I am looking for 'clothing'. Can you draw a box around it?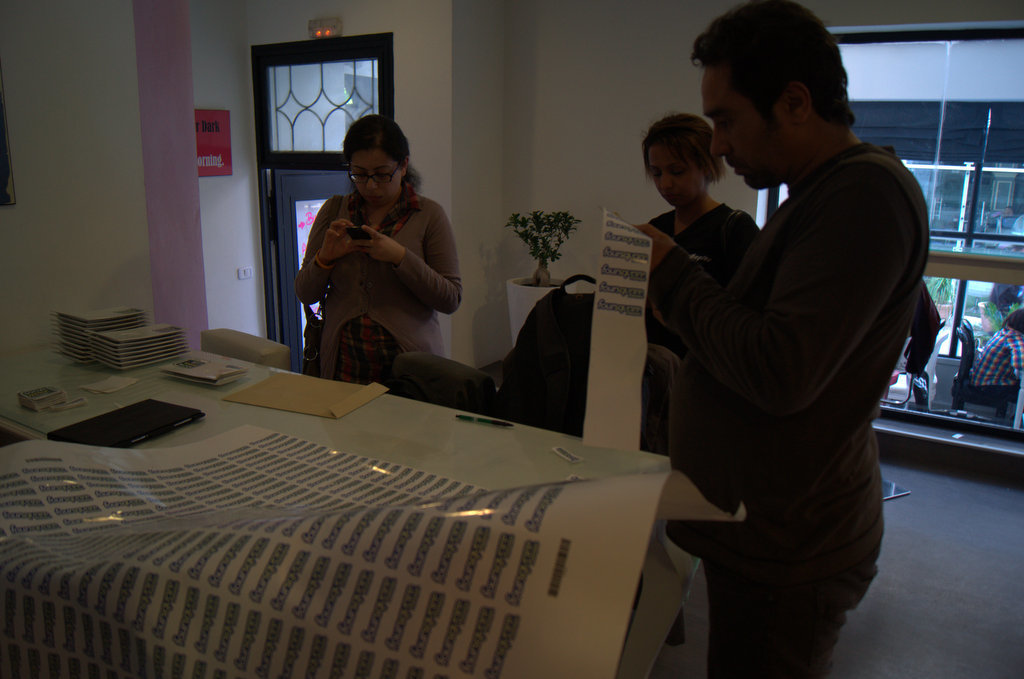
Sure, the bounding box is <region>974, 321, 1023, 389</region>.
